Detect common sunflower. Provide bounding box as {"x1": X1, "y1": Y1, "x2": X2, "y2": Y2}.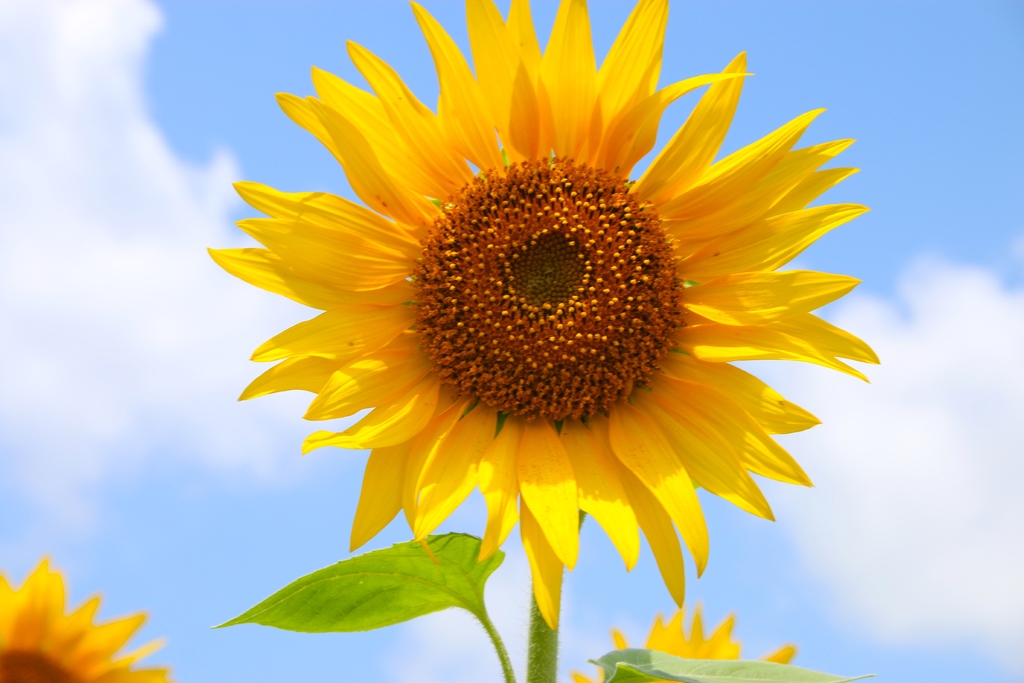
{"x1": 208, "y1": 0, "x2": 879, "y2": 629}.
